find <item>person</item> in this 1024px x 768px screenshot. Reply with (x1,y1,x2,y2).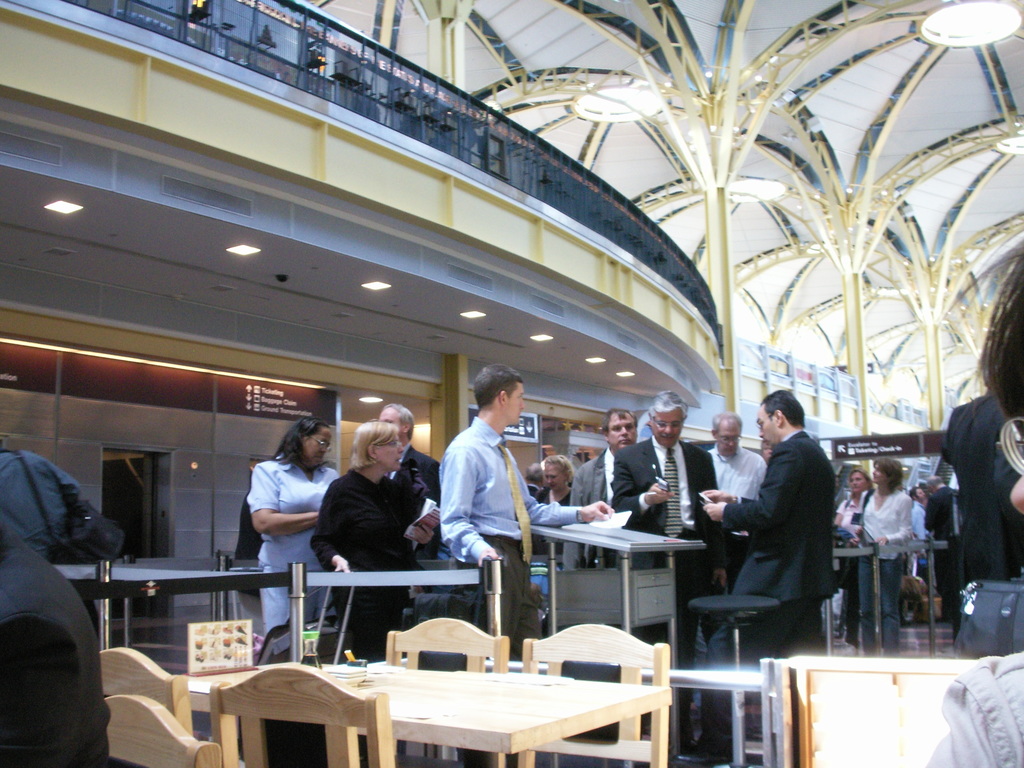
(526,458,570,552).
